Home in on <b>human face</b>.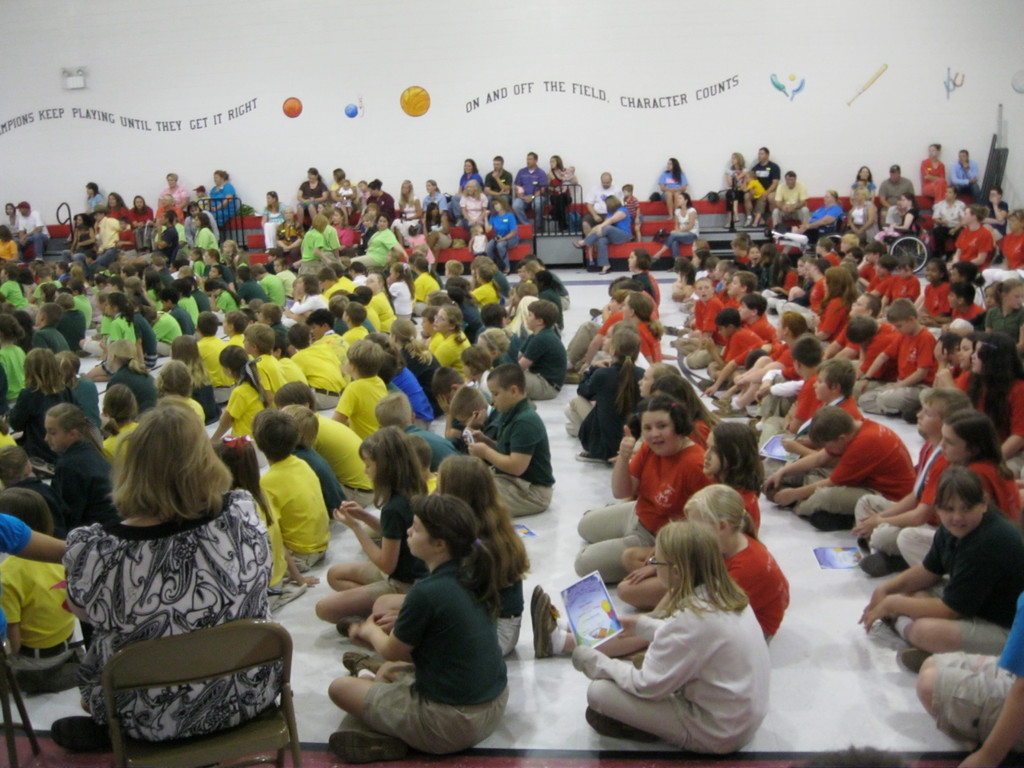
Homed in at rect(109, 191, 118, 207).
